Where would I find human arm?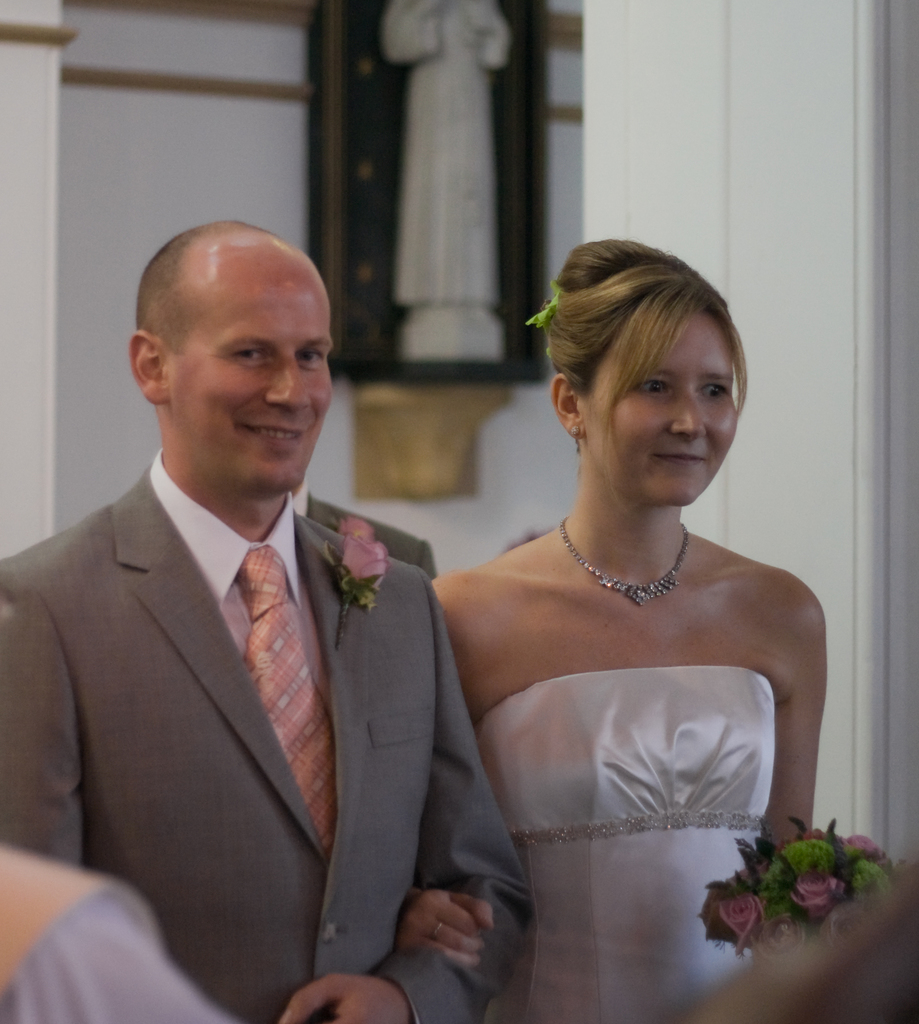
At <bbox>739, 586, 833, 1018</bbox>.
